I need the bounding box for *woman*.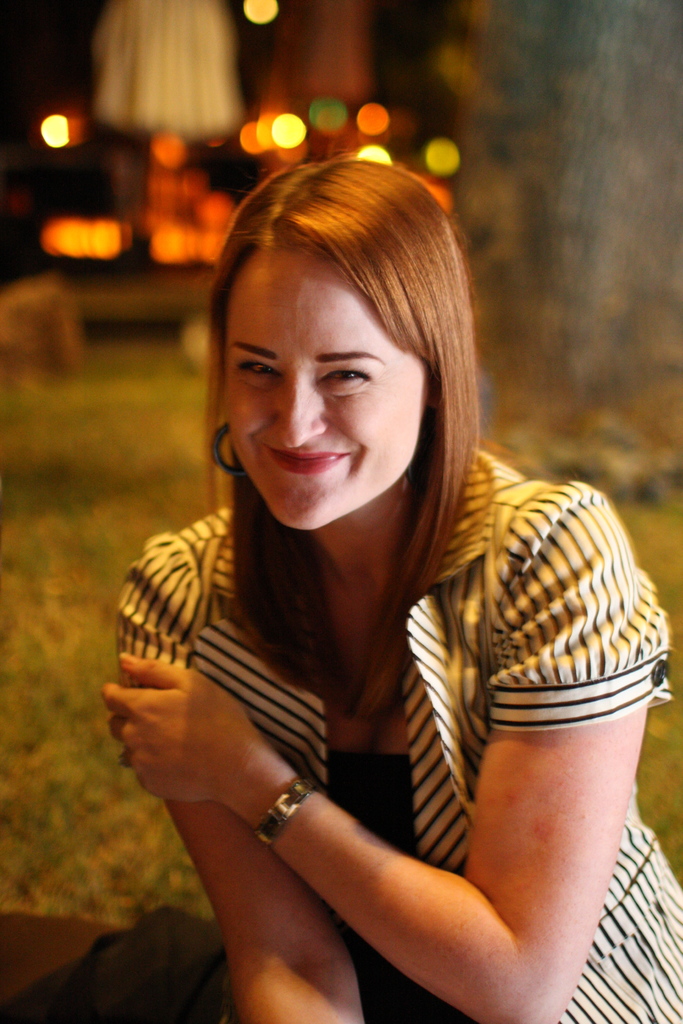
Here it is: [x1=95, y1=151, x2=682, y2=1023].
